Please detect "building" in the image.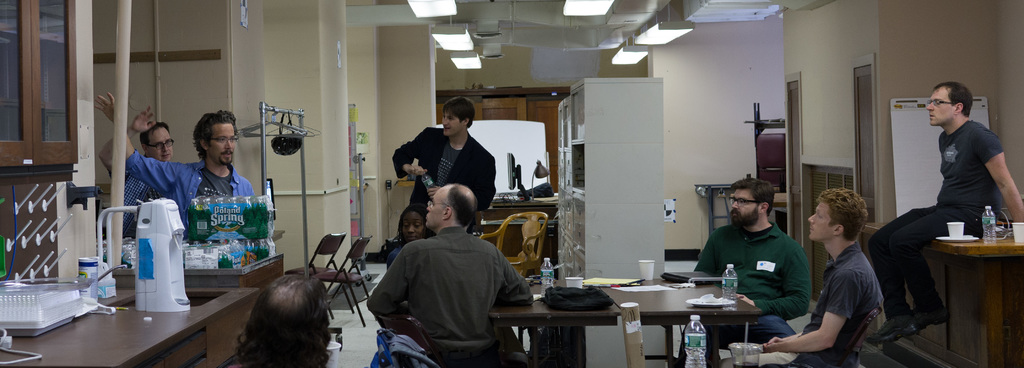
[x1=0, y1=0, x2=1016, y2=367].
